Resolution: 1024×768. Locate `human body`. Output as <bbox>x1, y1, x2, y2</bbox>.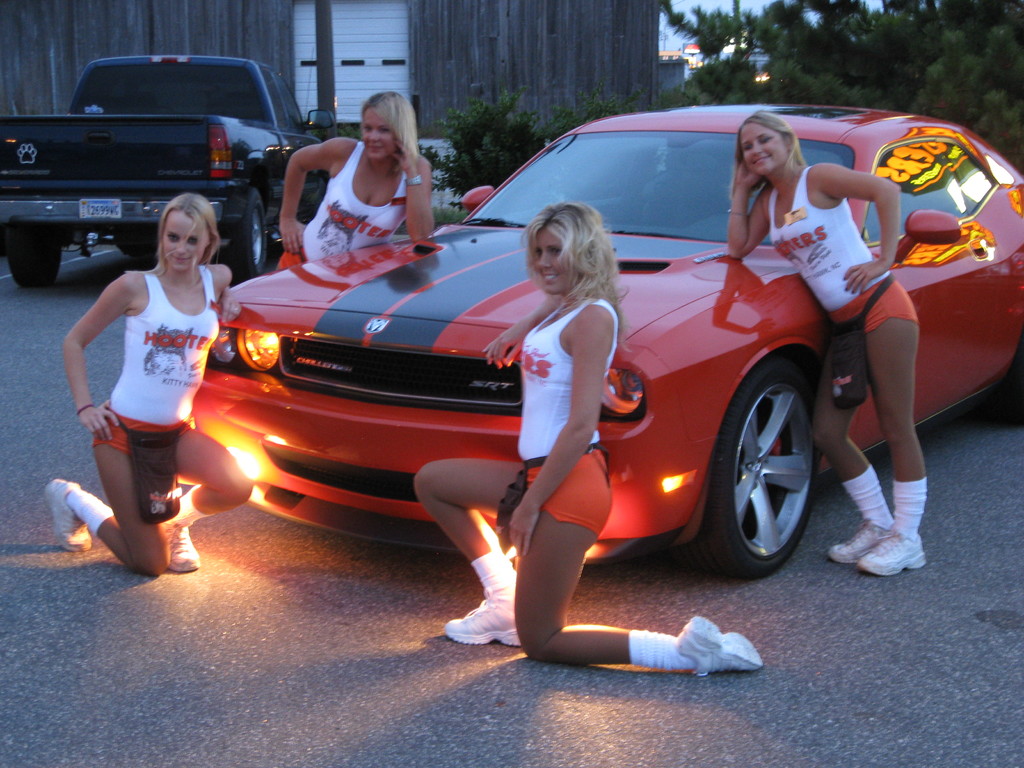
<bbox>277, 135, 433, 267</bbox>.
